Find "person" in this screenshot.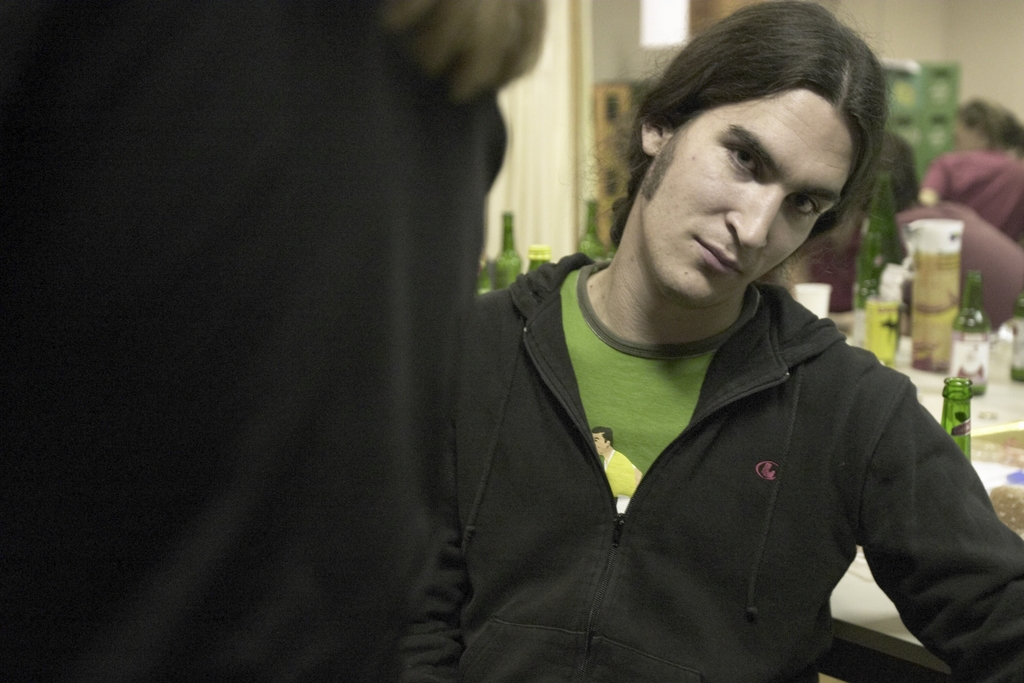
The bounding box for "person" is [x1=917, y1=94, x2=1023, y2=246].
